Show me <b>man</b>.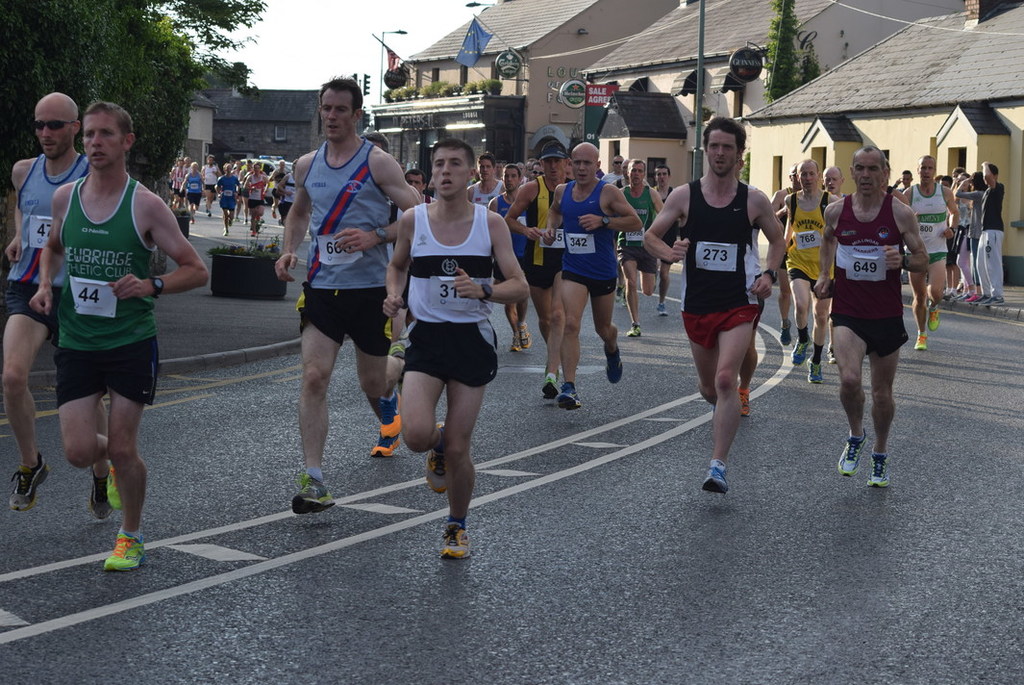
<b>man</b> is here: {"left": 814, "top": 143, "right": 925, "bottom": 492}.
